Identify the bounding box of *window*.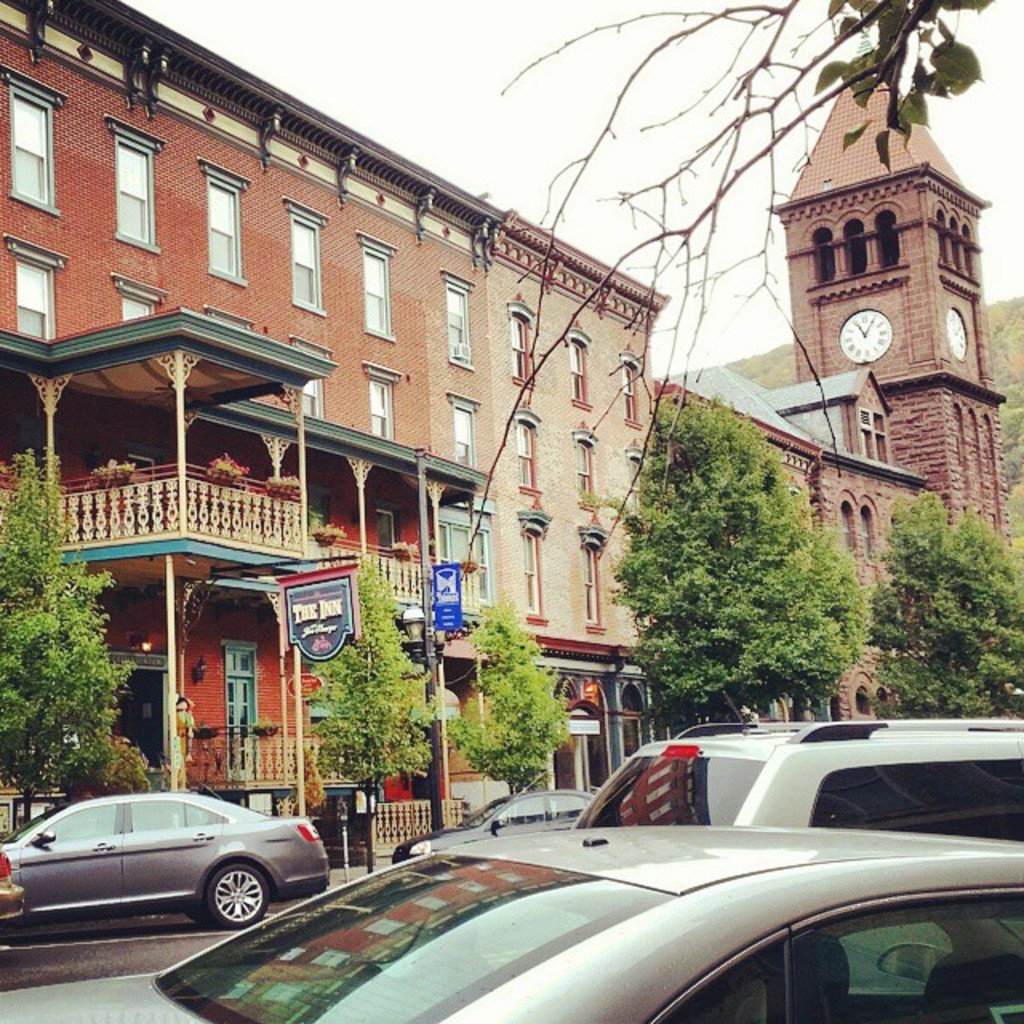
detection(283, 200, 331, 315).
